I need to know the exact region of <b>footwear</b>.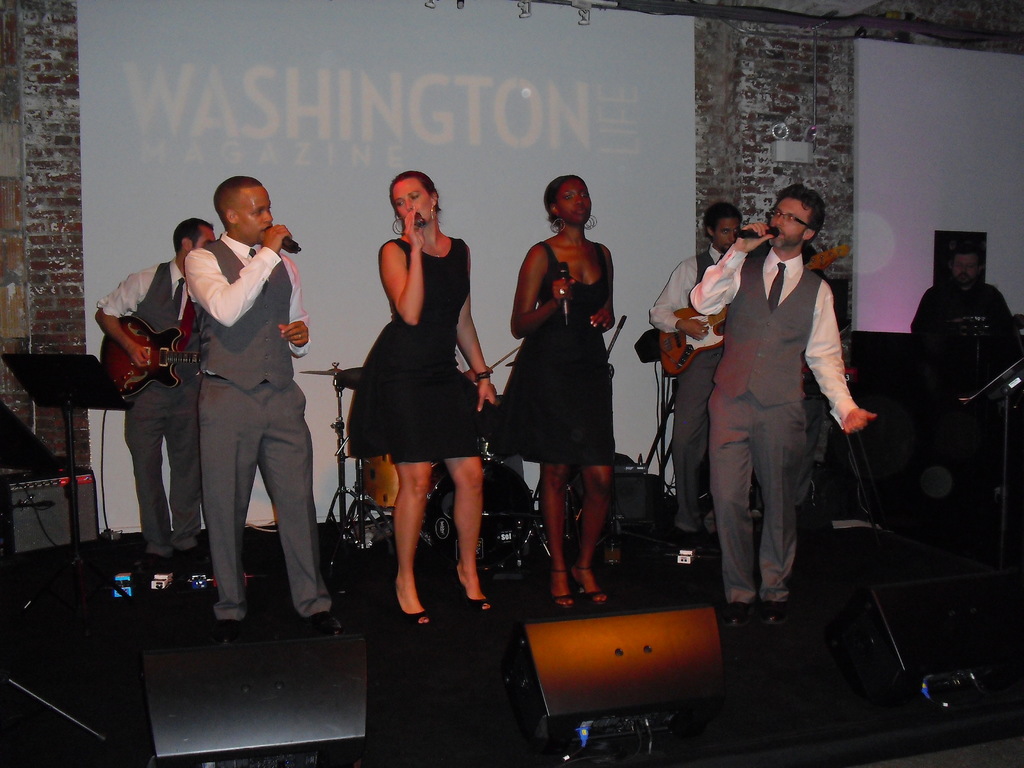
Region: (306, 611, 342, 638).
